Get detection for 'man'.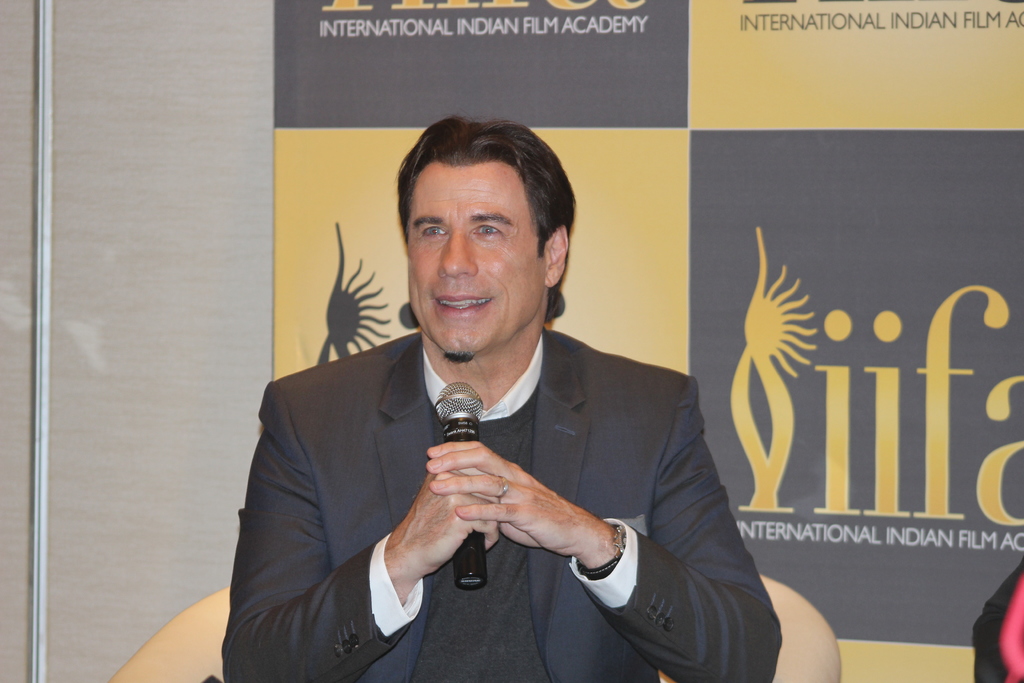
Detection: select_region(219, 115, 780, 682).
